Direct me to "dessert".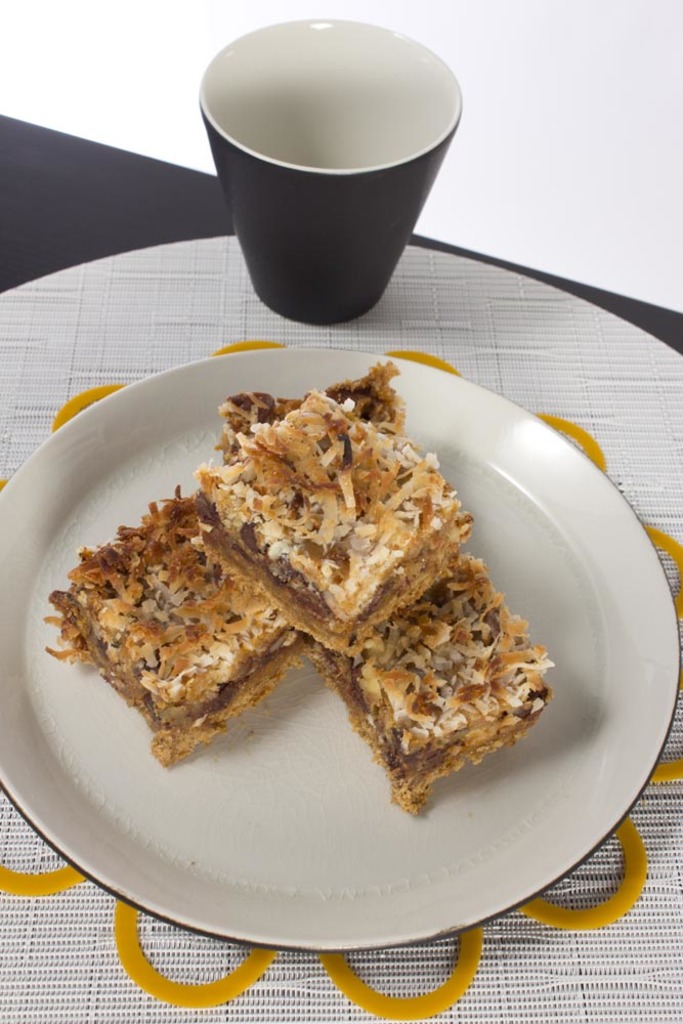
Direction: [left=49, top=481, right=328, bottom=748].
